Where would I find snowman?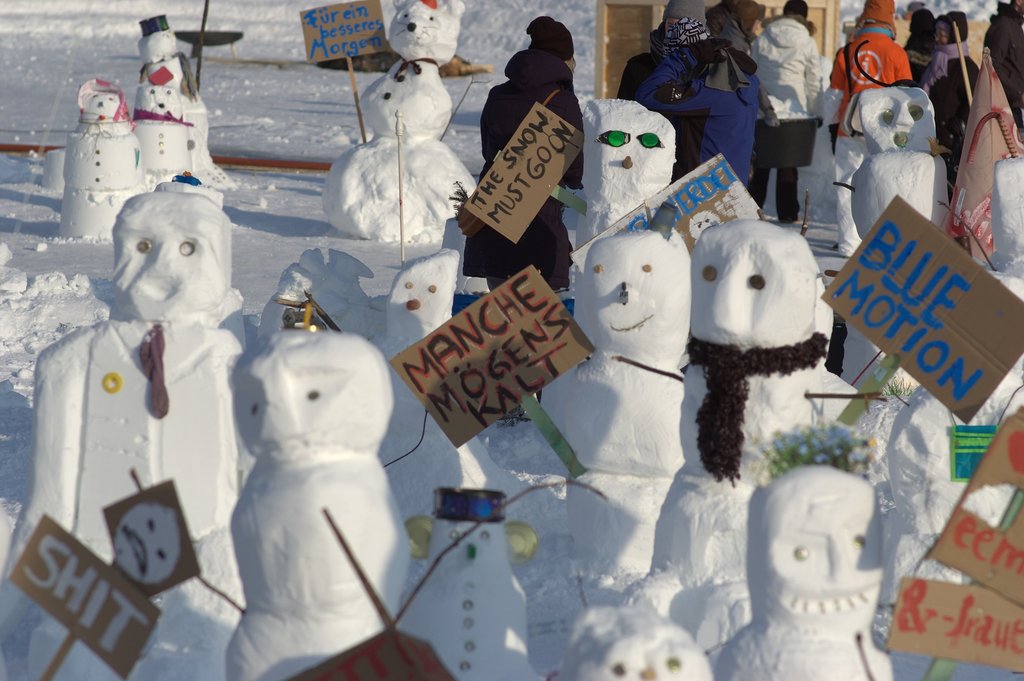
At [321, 0, 477, 240].
